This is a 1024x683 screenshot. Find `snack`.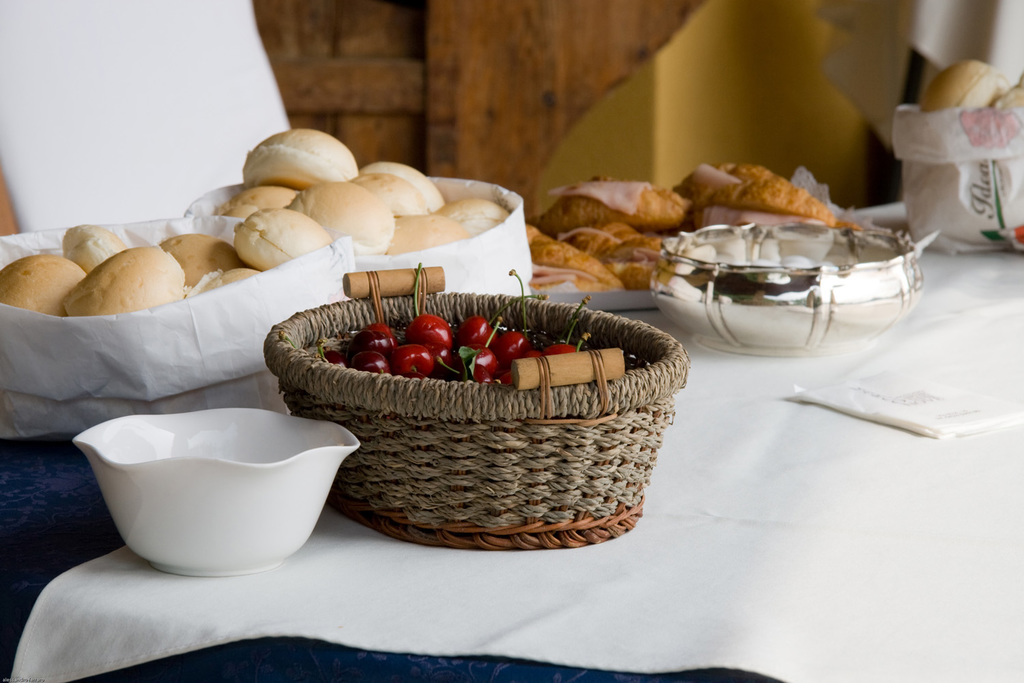
Bounding box: 531, 156, 888, 294.
